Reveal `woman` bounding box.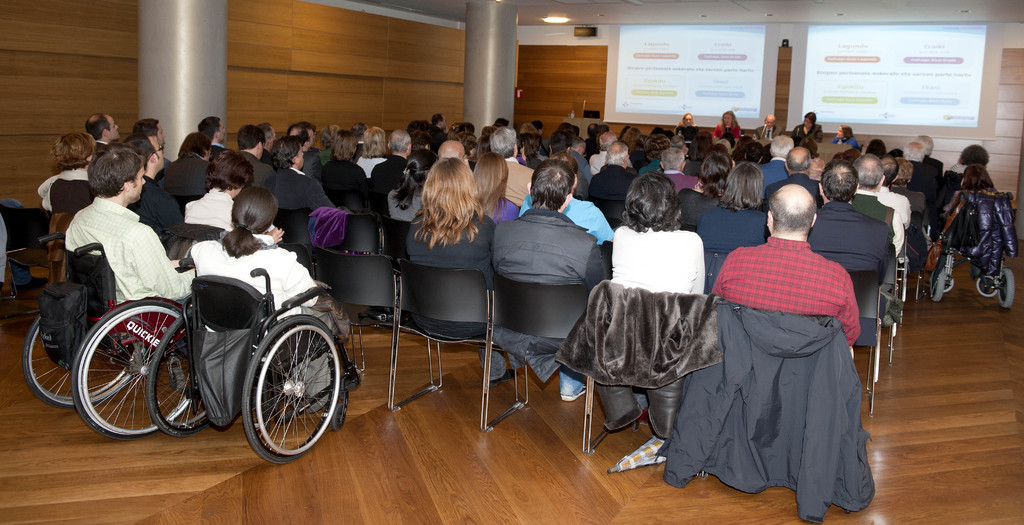
Revealed: [321, 130, 367, 213].
